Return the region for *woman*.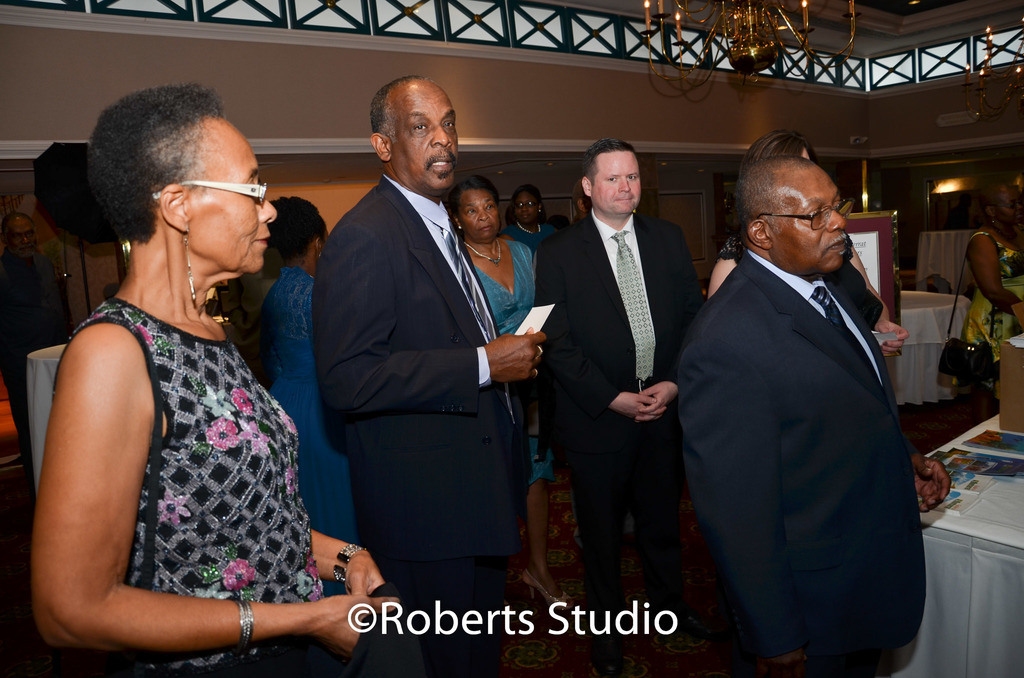
[706, 131, 909, 375].
